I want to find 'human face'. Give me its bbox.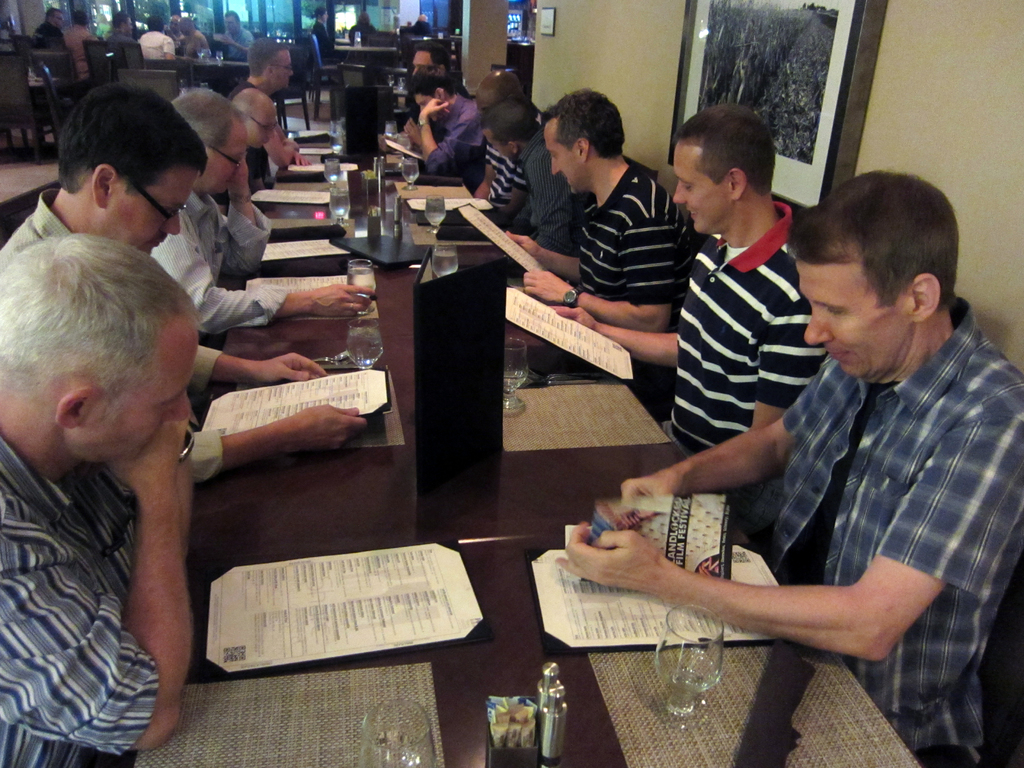
[271,48,292,89].
